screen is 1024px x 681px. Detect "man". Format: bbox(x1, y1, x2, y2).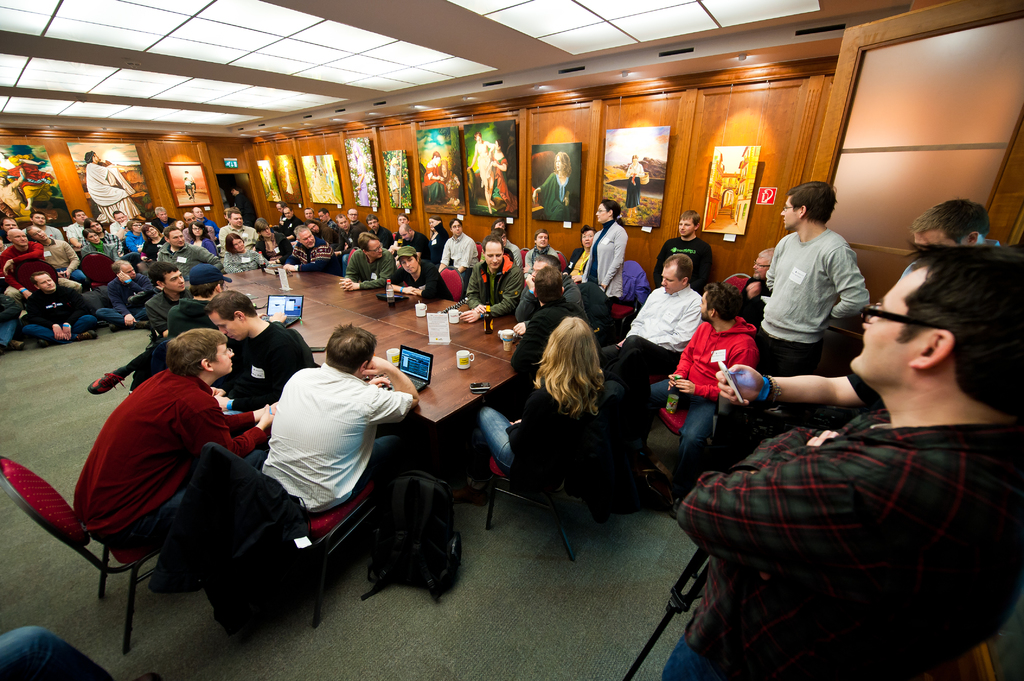
bbox(65, 327, 283, 597).
